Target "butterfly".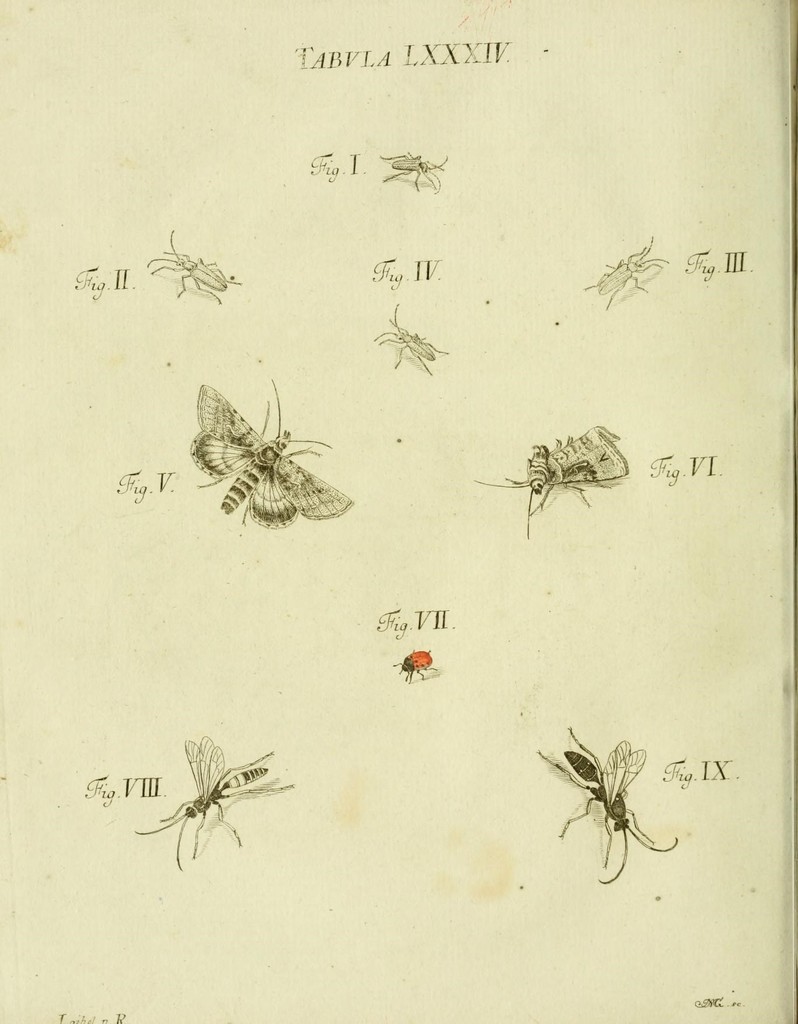
Target region: (528, 748, 682, 889).
